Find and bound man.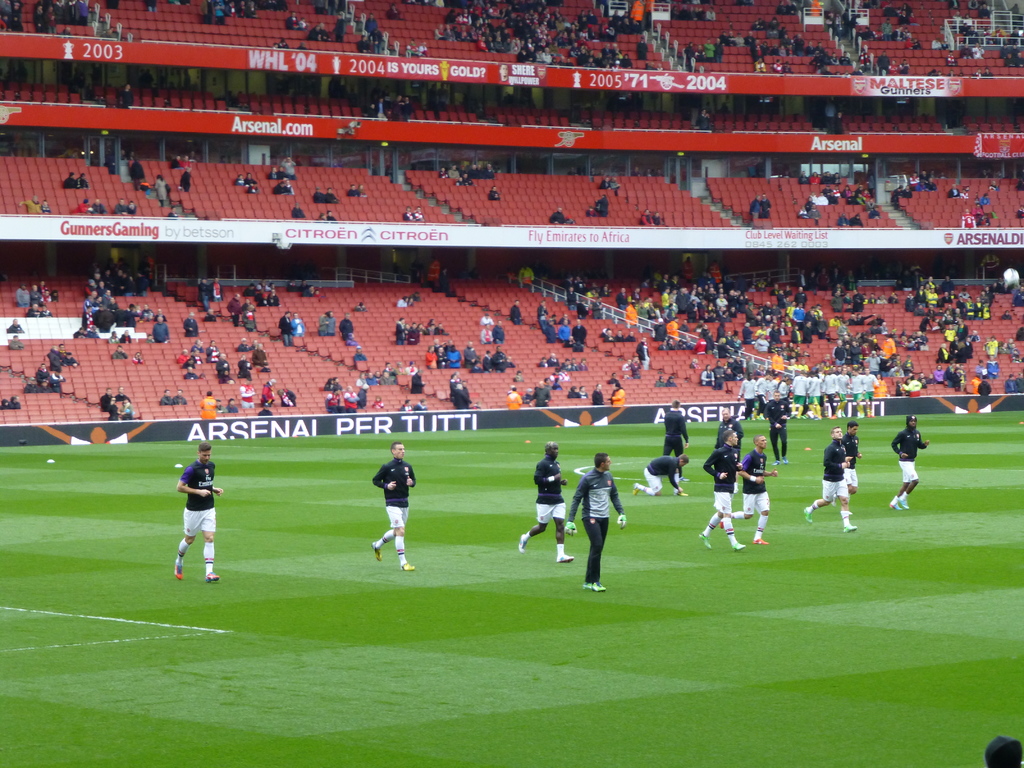
Bound: 990 358 997 374.
